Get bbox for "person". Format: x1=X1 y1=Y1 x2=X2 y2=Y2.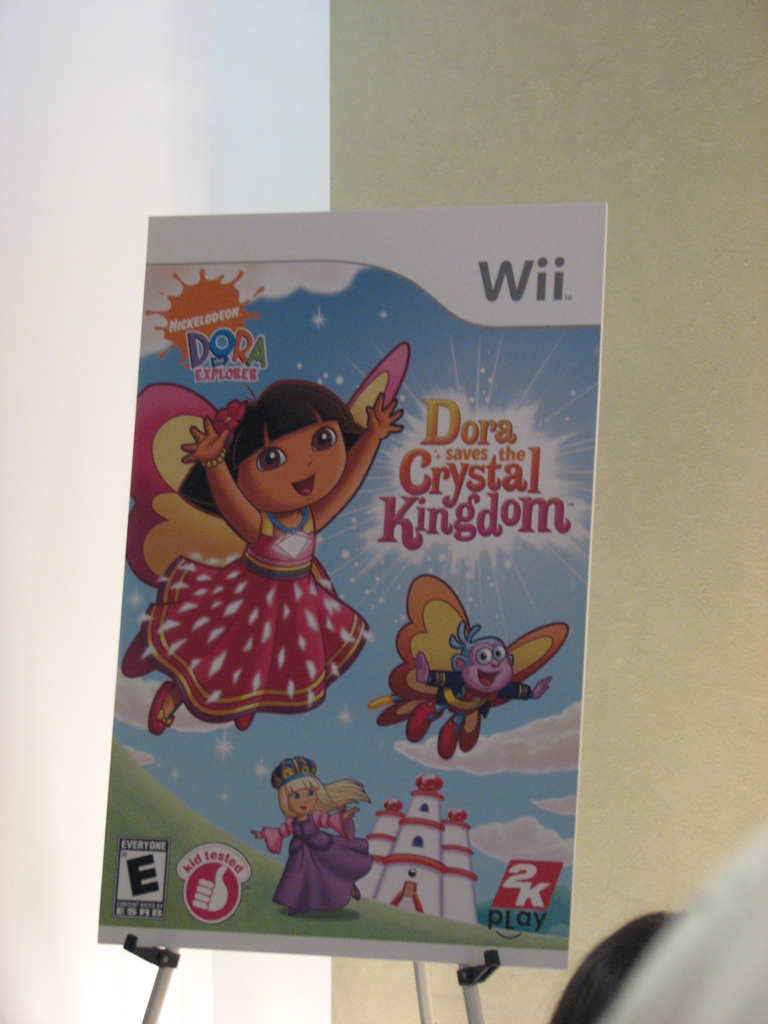
x1=248 y1=762 x2=367 y2=915.
